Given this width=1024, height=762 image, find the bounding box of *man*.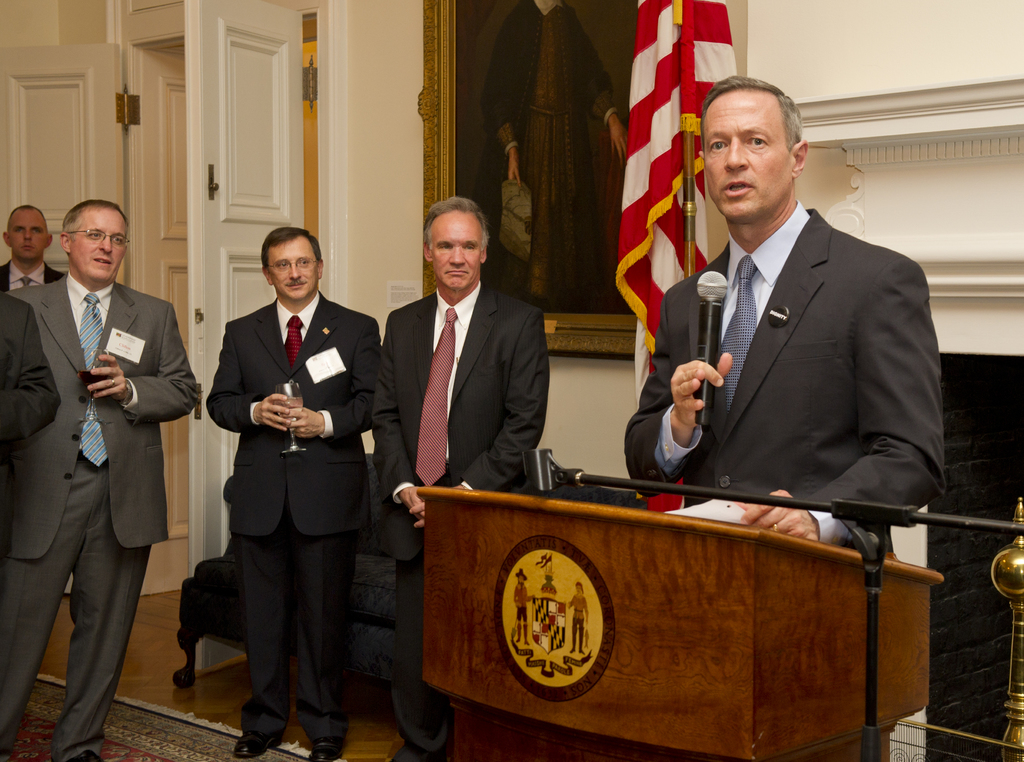
[483,0,632,317].
